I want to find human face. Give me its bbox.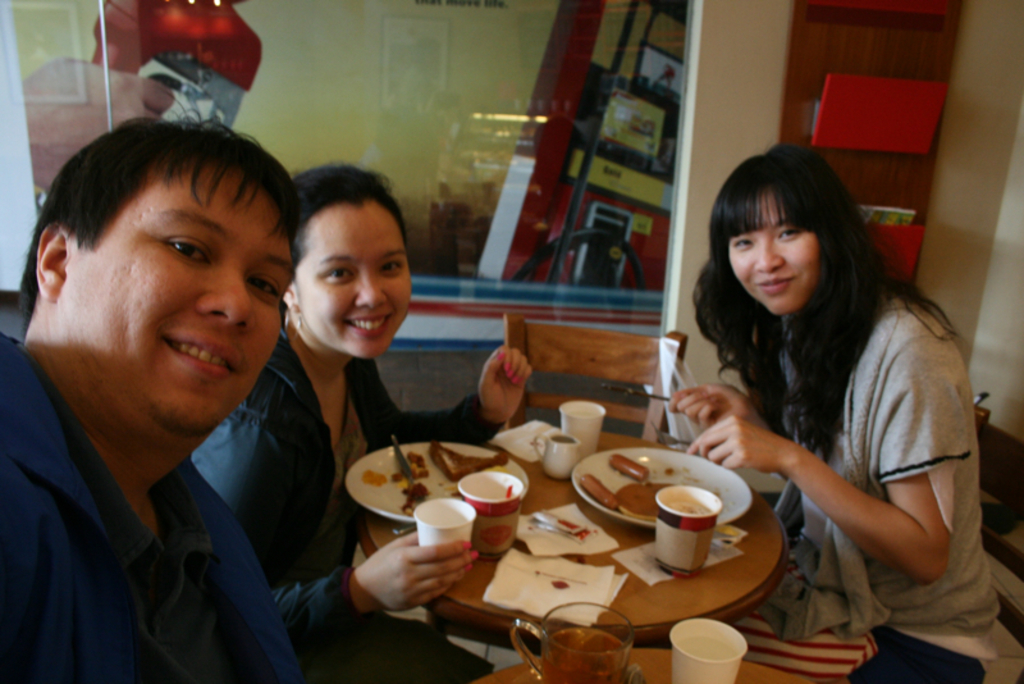
left=76, top=170, right=294, bottom=446.
